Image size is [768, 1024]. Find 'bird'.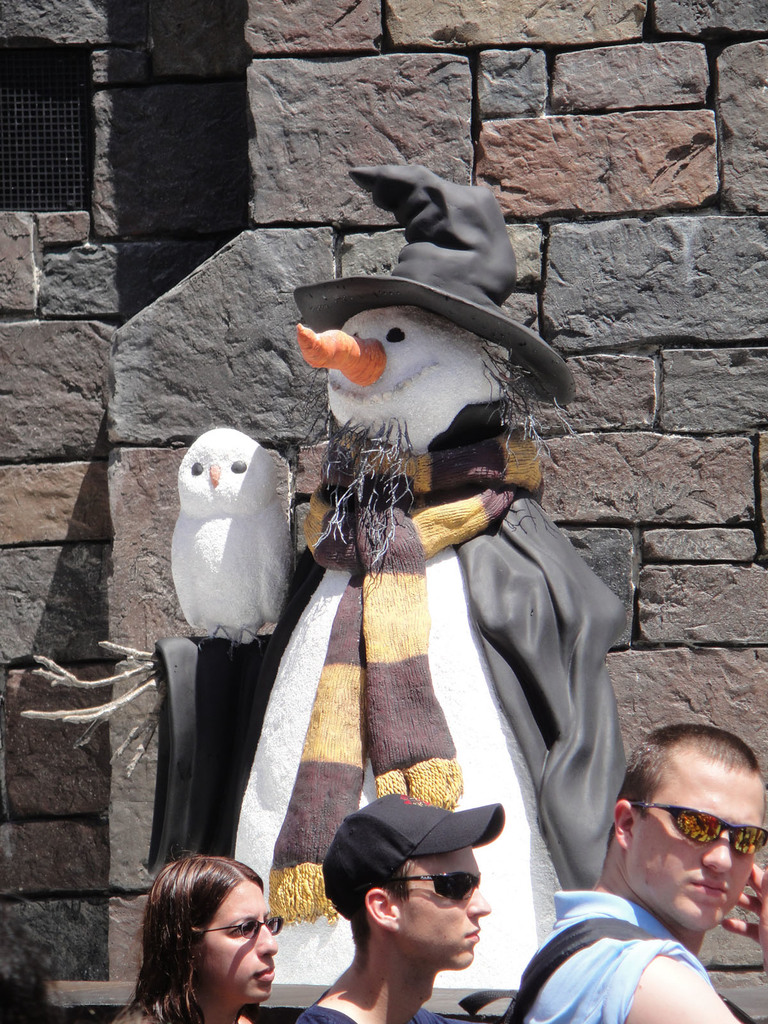
Rect(168, 414, 303, 652).
